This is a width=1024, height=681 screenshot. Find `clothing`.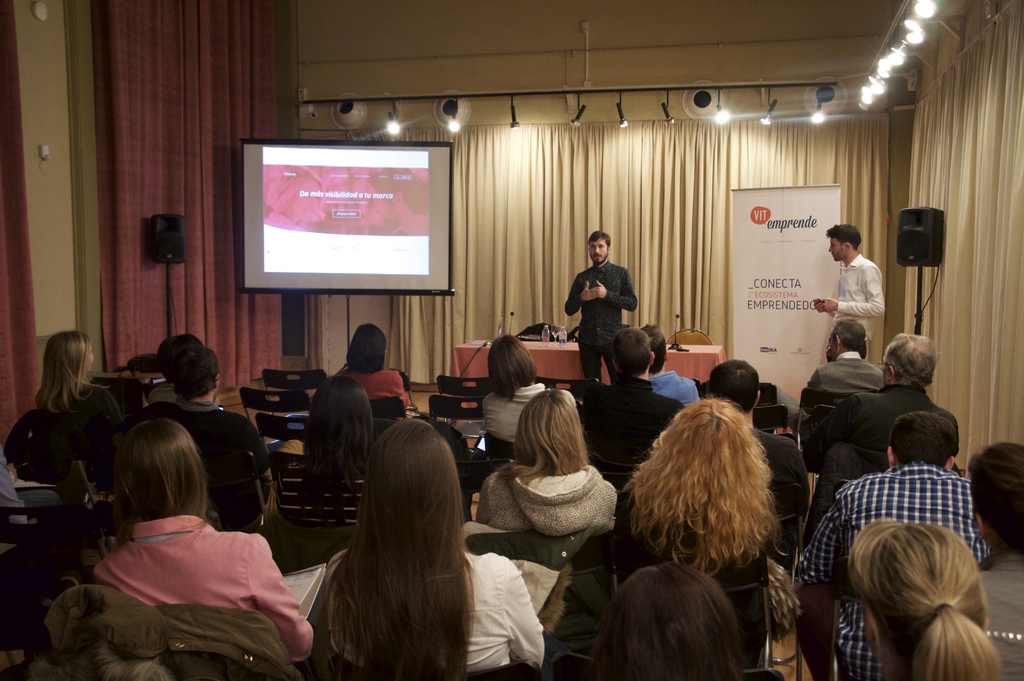
Bounding box: box(568, 377, 685, 475).
